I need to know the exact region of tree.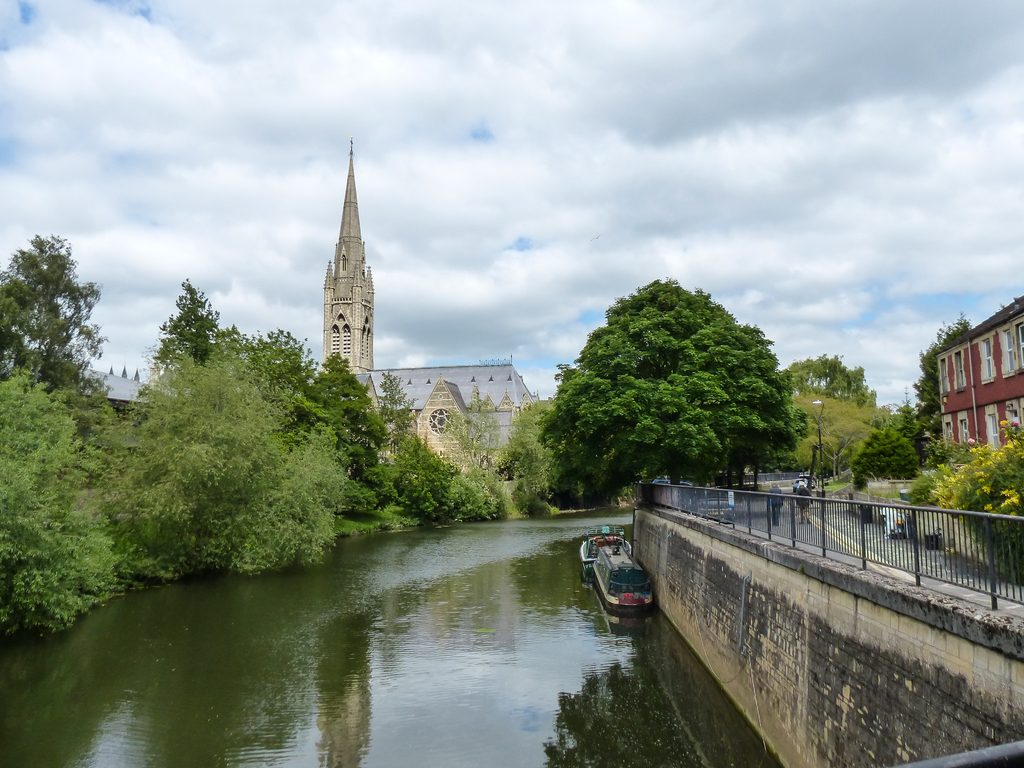
Region: crop(444, 379, 504, 462).
